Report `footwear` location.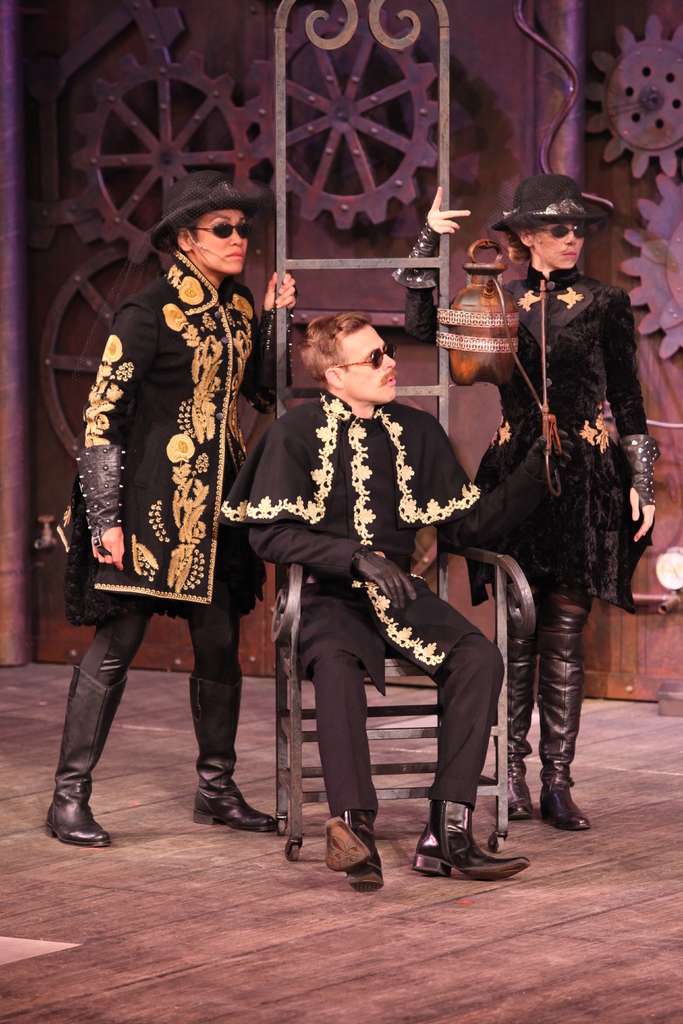
Report: <box>191,677,277,831</box>.
